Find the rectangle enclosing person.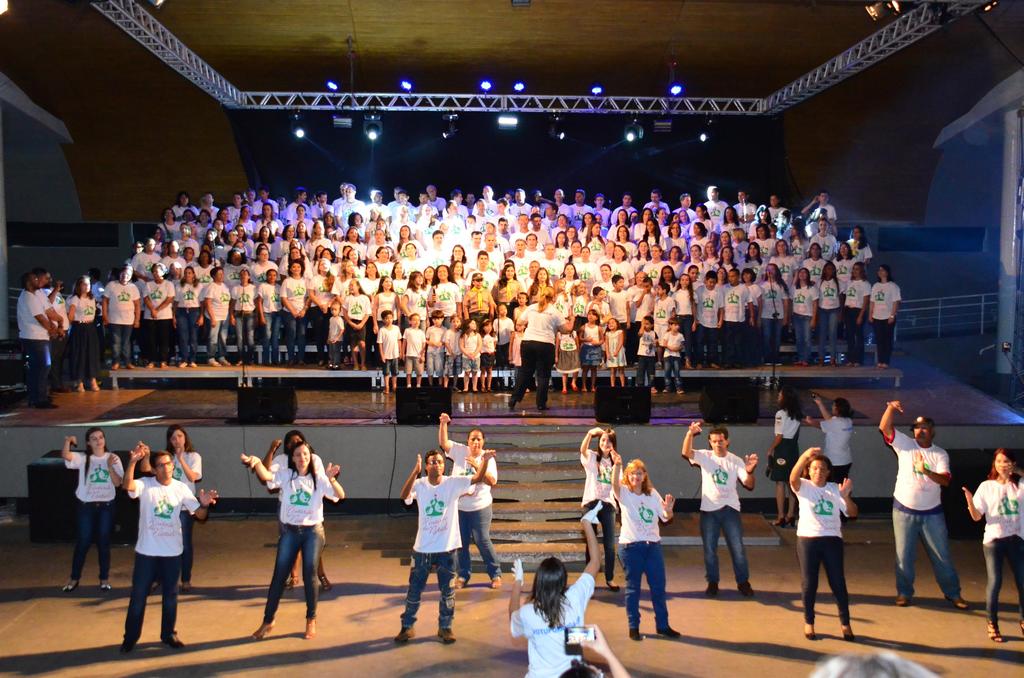
detection(436, 414, 509, 585).
